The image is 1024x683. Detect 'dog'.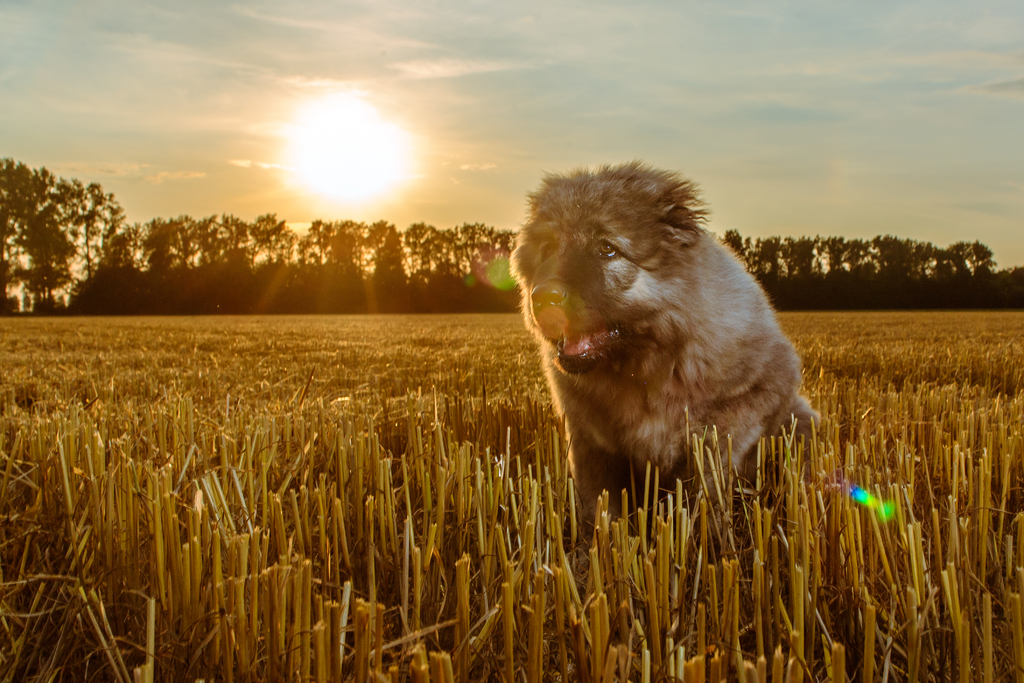
Detection: {"x1": 513, "y1": 156, "x2": 825, "y2": 593}.
